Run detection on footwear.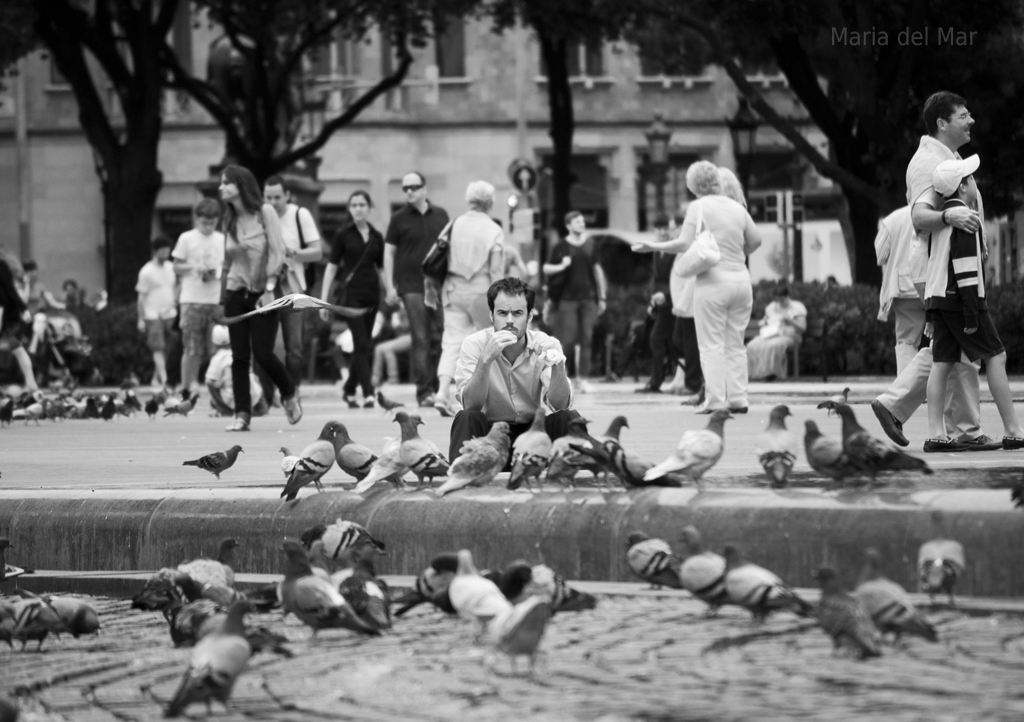
Result: 974, 432, 1001, 448.
